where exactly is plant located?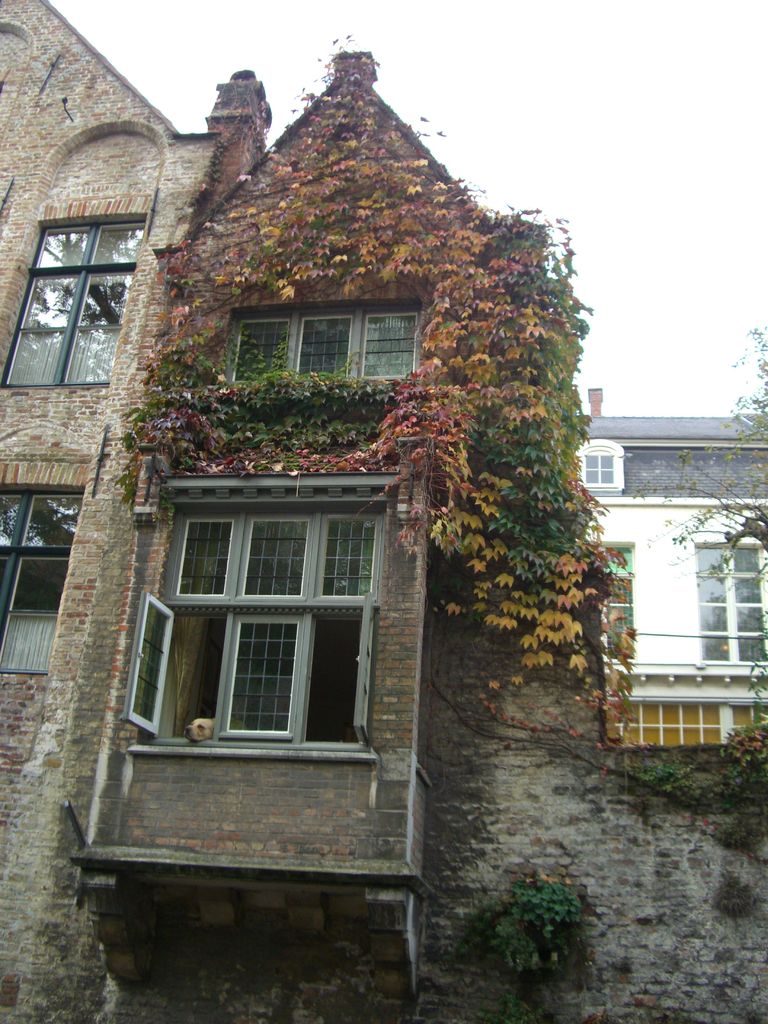
Its bounding box is (477, 877, 605, 973).
